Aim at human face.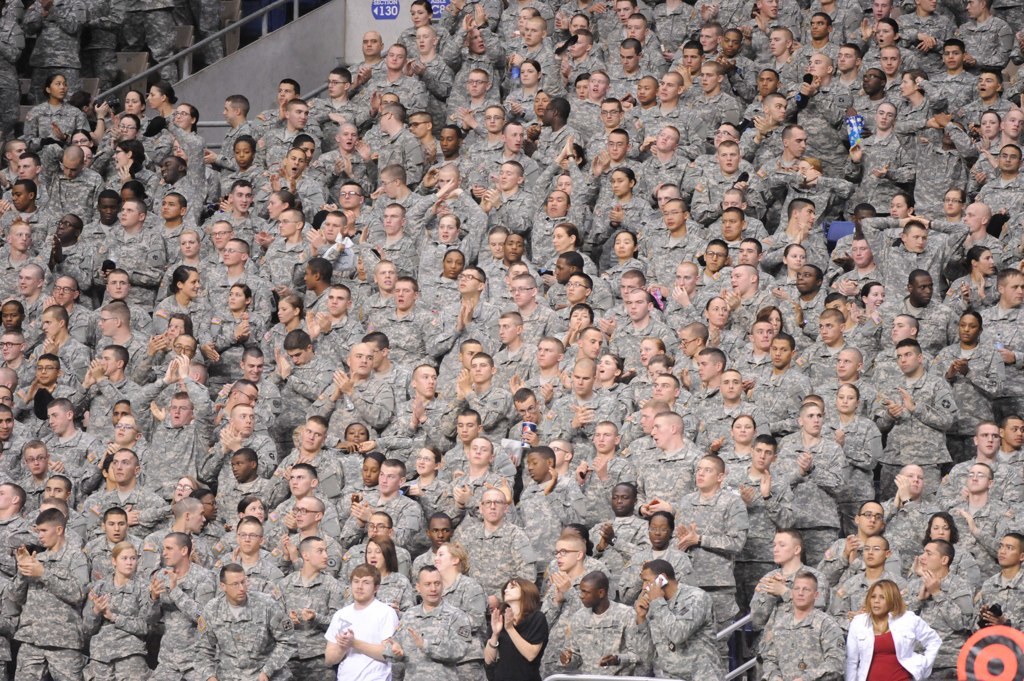
Aimed at bbox=[605, 168, 632, 198].
